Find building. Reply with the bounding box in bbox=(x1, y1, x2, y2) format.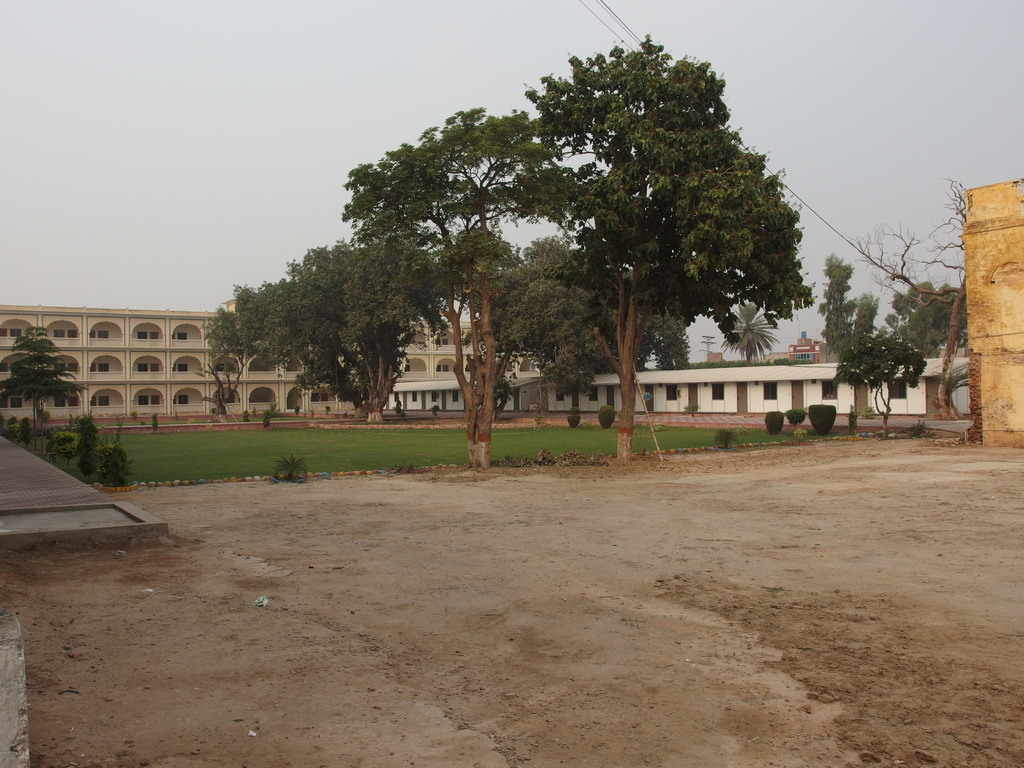
bbox=(0, 300, 966, 431).
